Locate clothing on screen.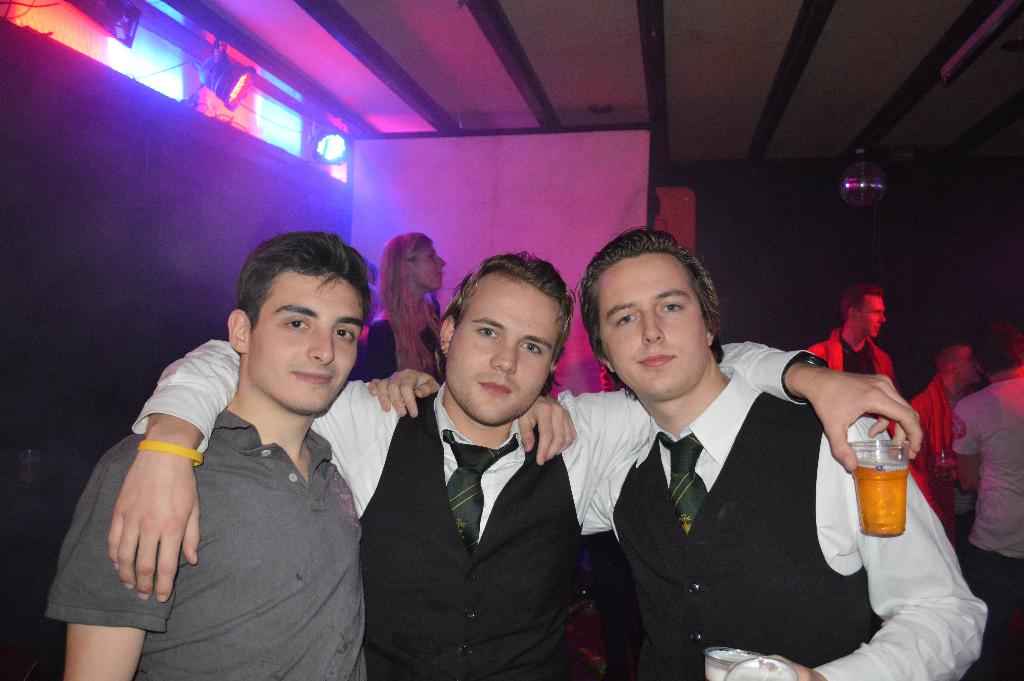
On screen at x1=883, y1=366, x2=956, y2=557.
